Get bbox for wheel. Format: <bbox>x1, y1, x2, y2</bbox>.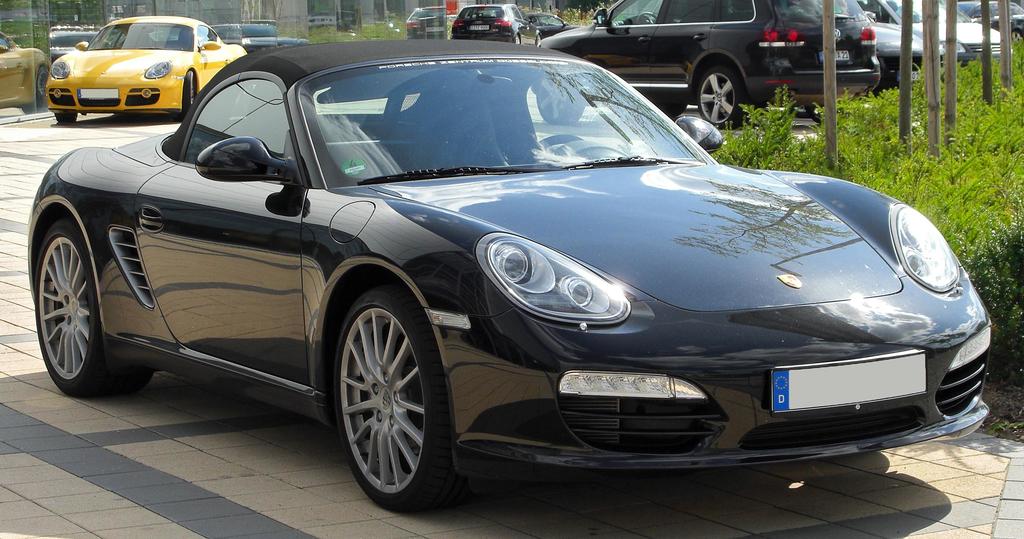
<bbox>529, 131, 579, 150</bbox>.
